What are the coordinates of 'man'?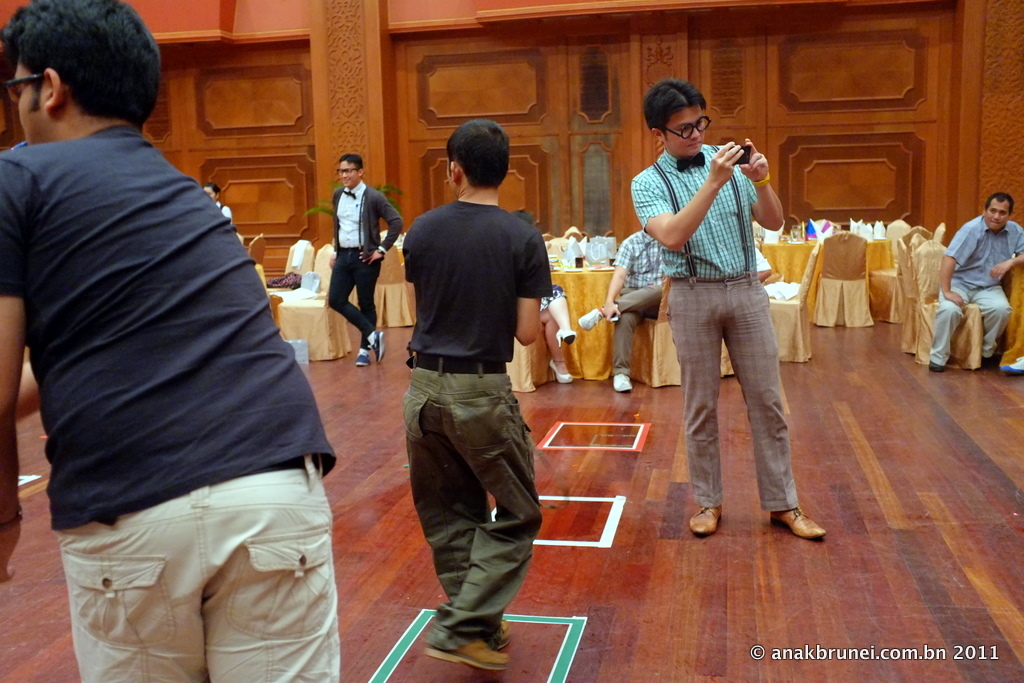
locate(578, 228, 659, 390).
